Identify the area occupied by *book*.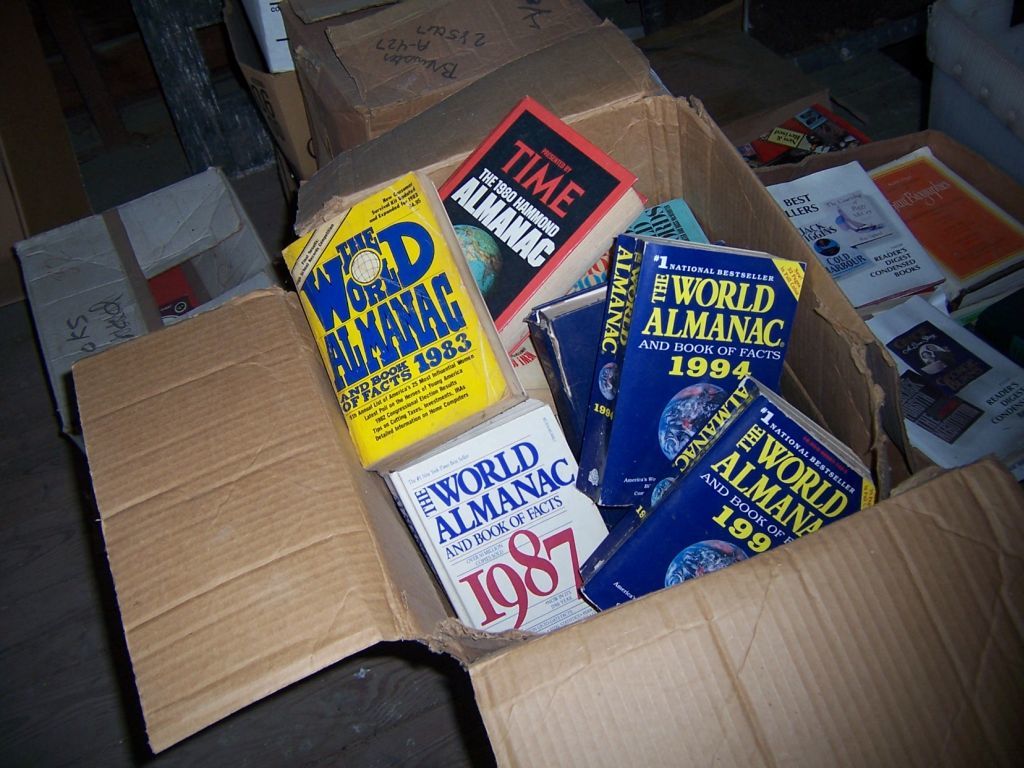
Area: <region>872, 136, 1023, 313</region>.
